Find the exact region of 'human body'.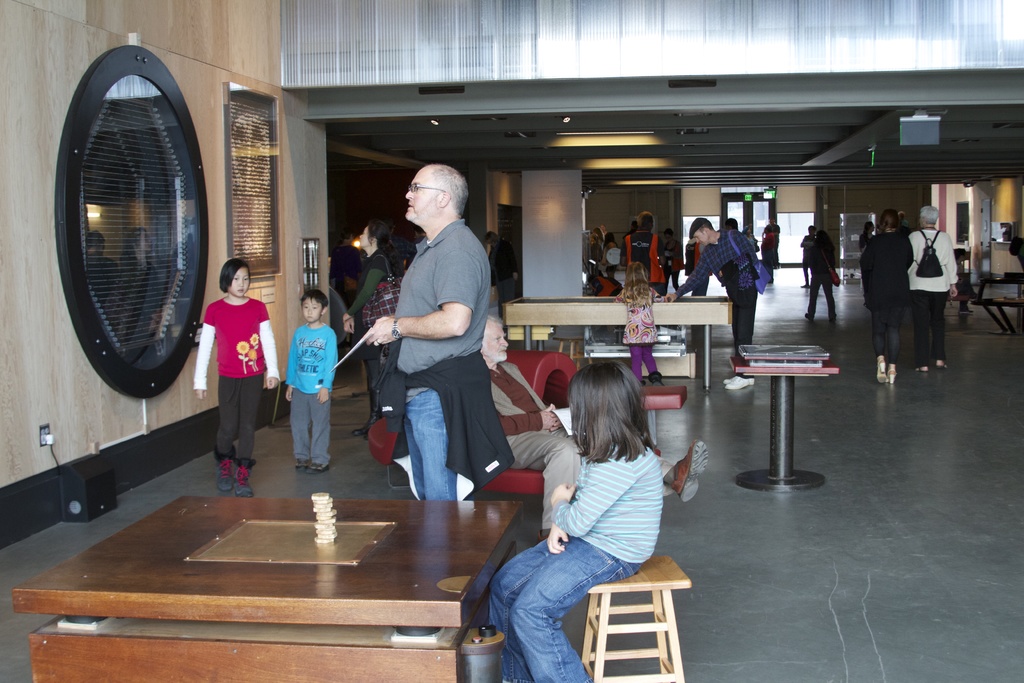
Exact region: (188,259,275,492).
